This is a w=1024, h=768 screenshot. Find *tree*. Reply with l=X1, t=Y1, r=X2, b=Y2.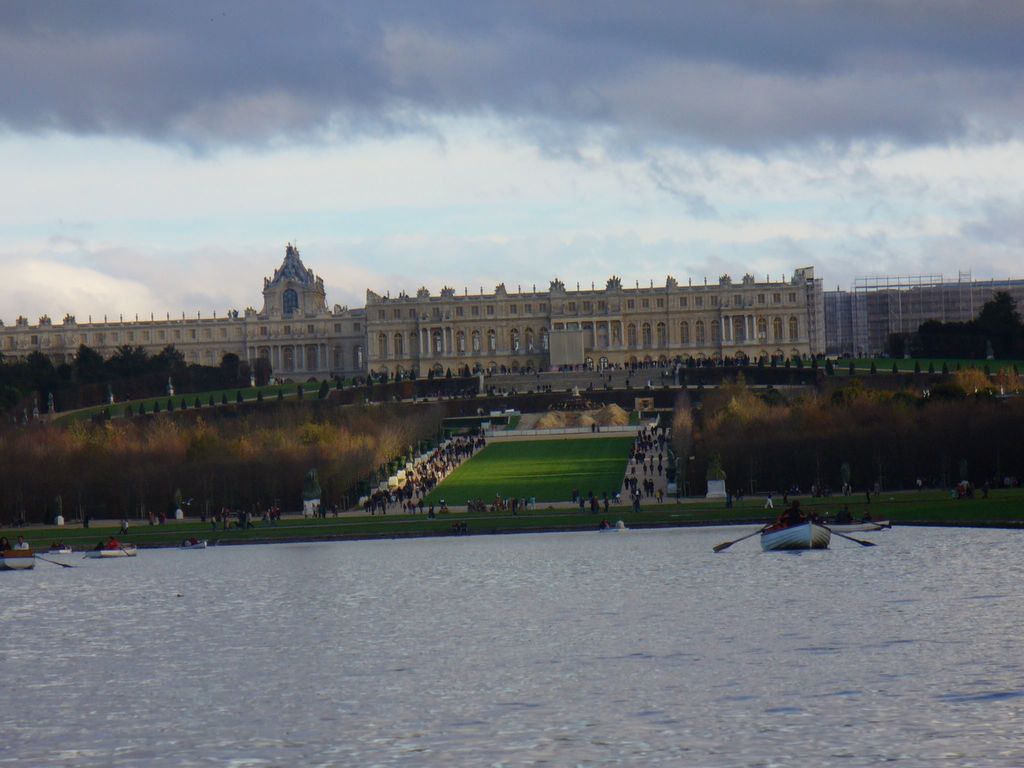
l=191, t=394, r=205, b=412.
